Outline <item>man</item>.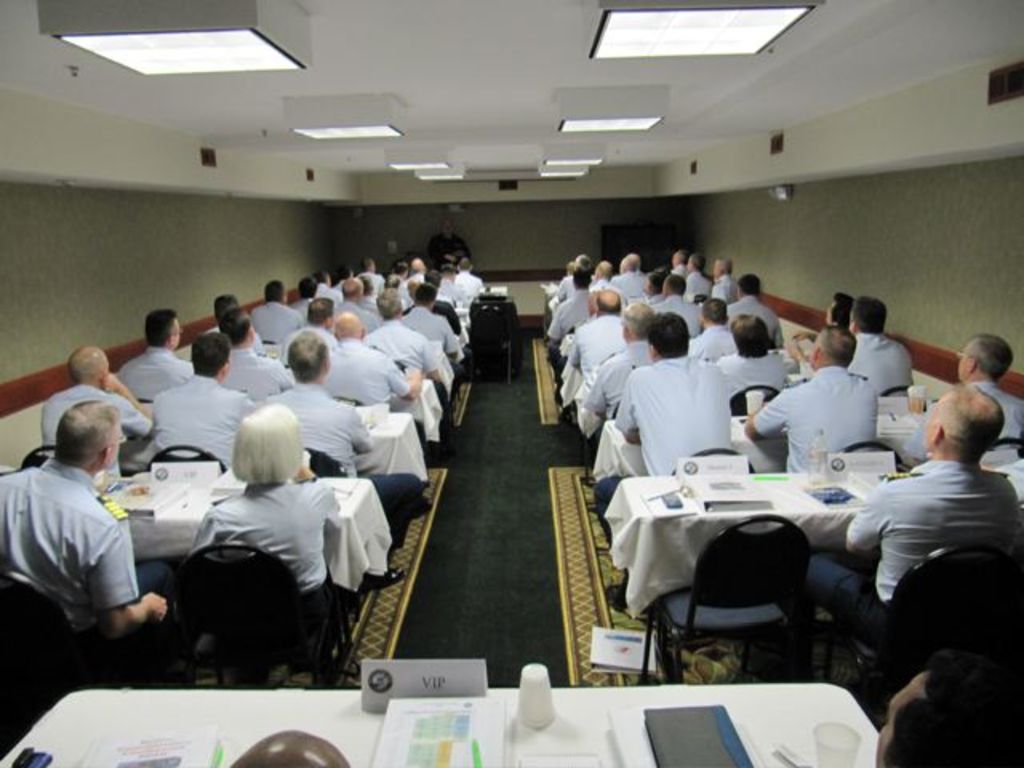
Outline: (left=602, top=315, right=728, bottom=610).
